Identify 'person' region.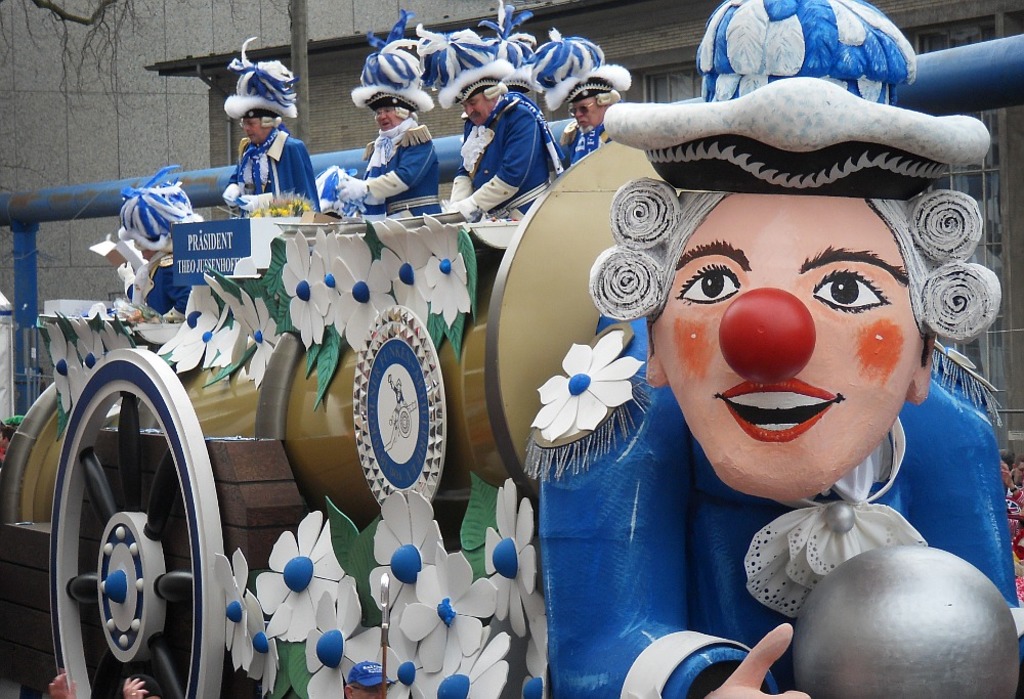
Region: x1=116 y1=169 x2=203 y2=319.
